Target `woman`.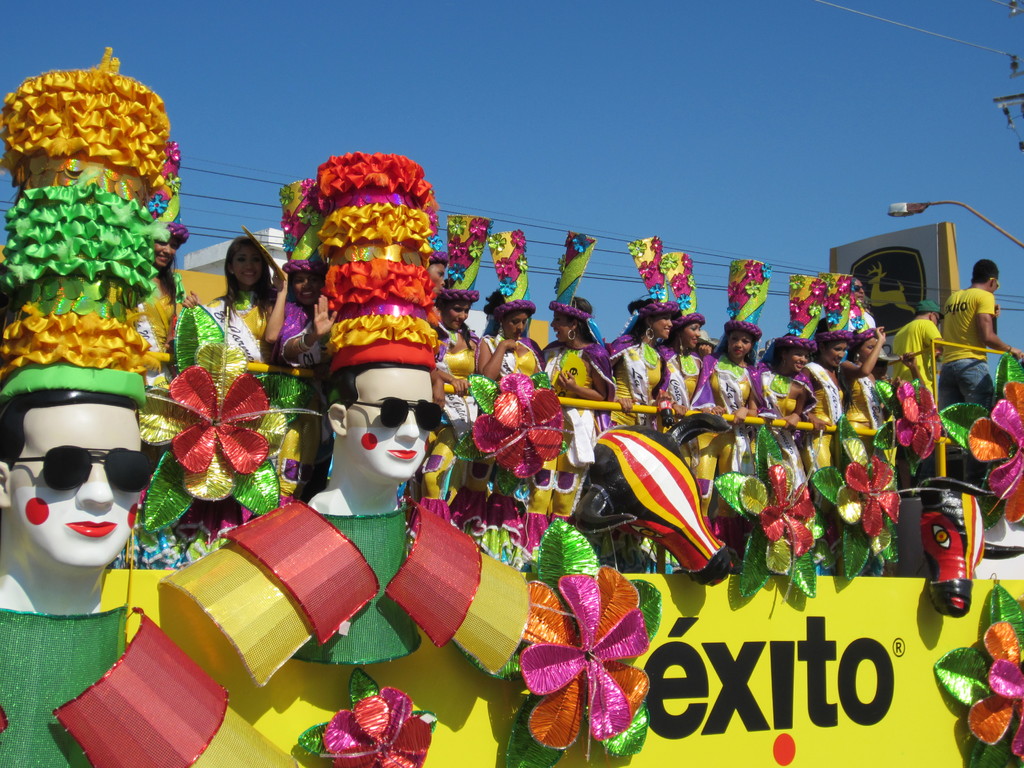
Target region: {"left": 134, "top": 216, "right": 196, "bottom": 381}.
